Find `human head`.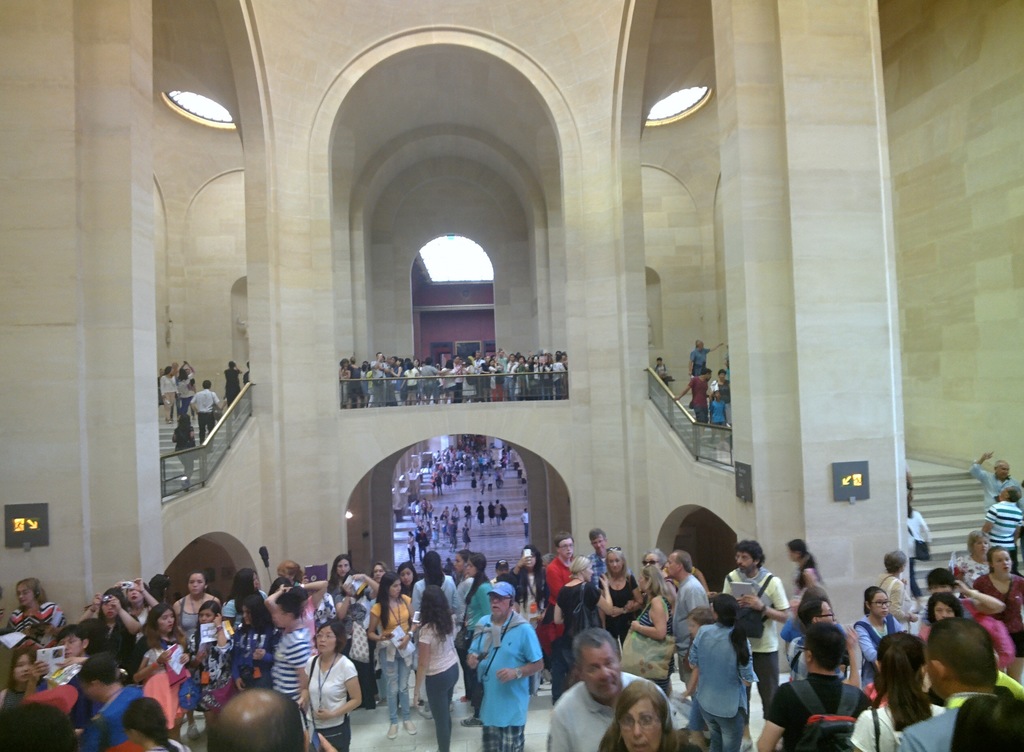
{"left": 197, "top": 601, "right": 221, "bottom": 626}.
